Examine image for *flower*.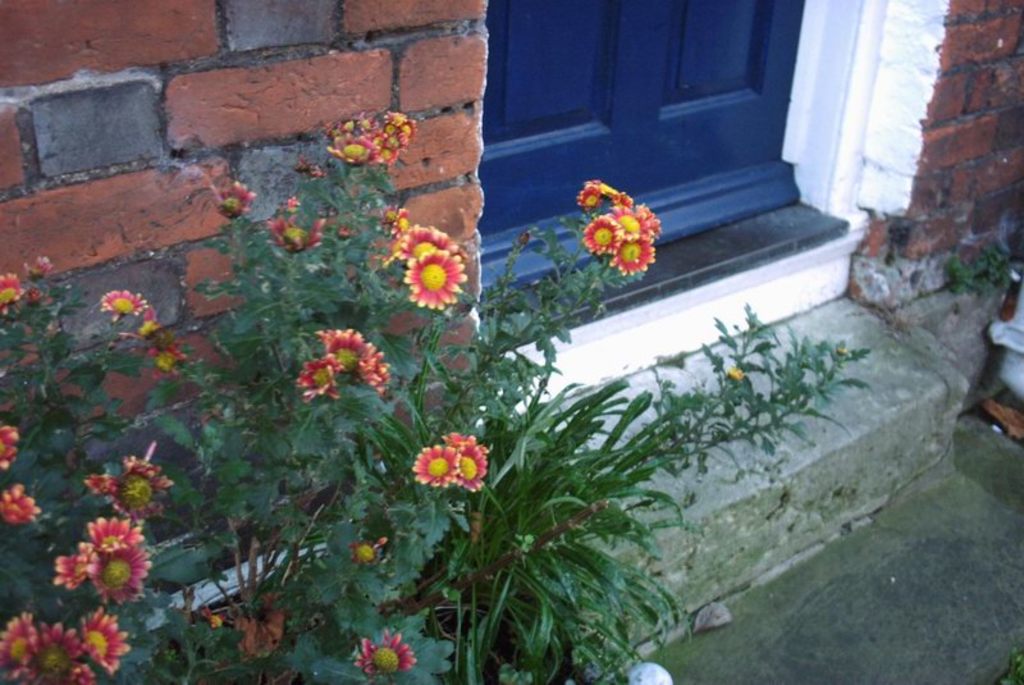
Examination result: 0:483:44:524.
